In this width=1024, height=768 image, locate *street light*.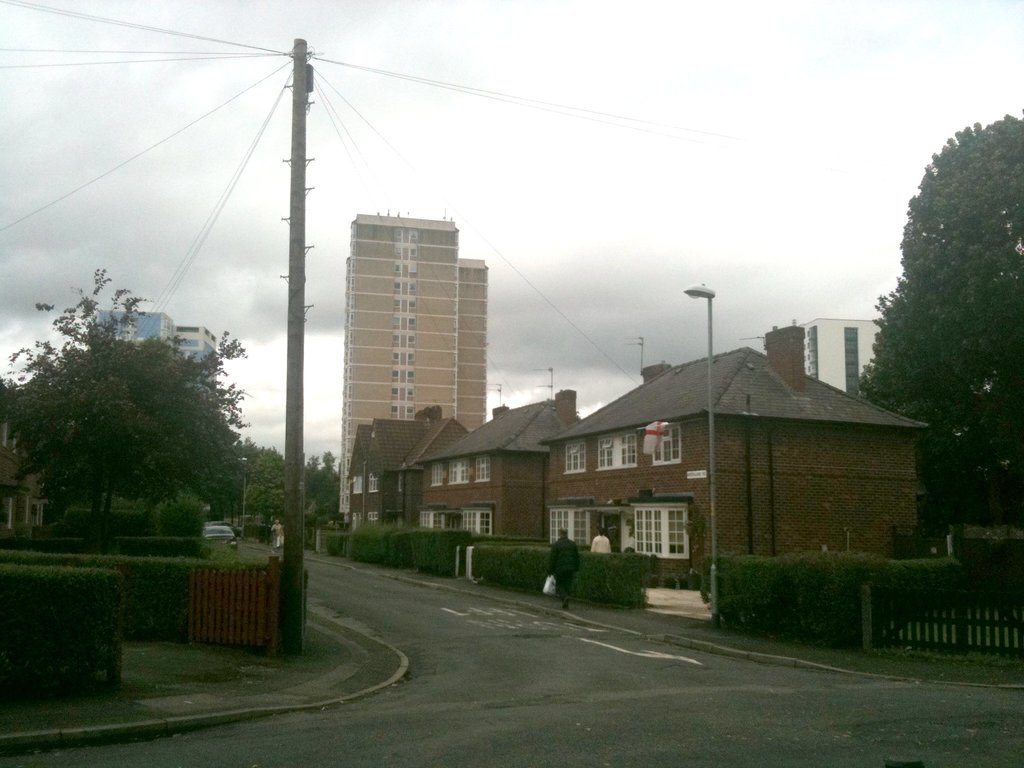
Bounding box: [left=236, top=456, right=253, bottom=537].
